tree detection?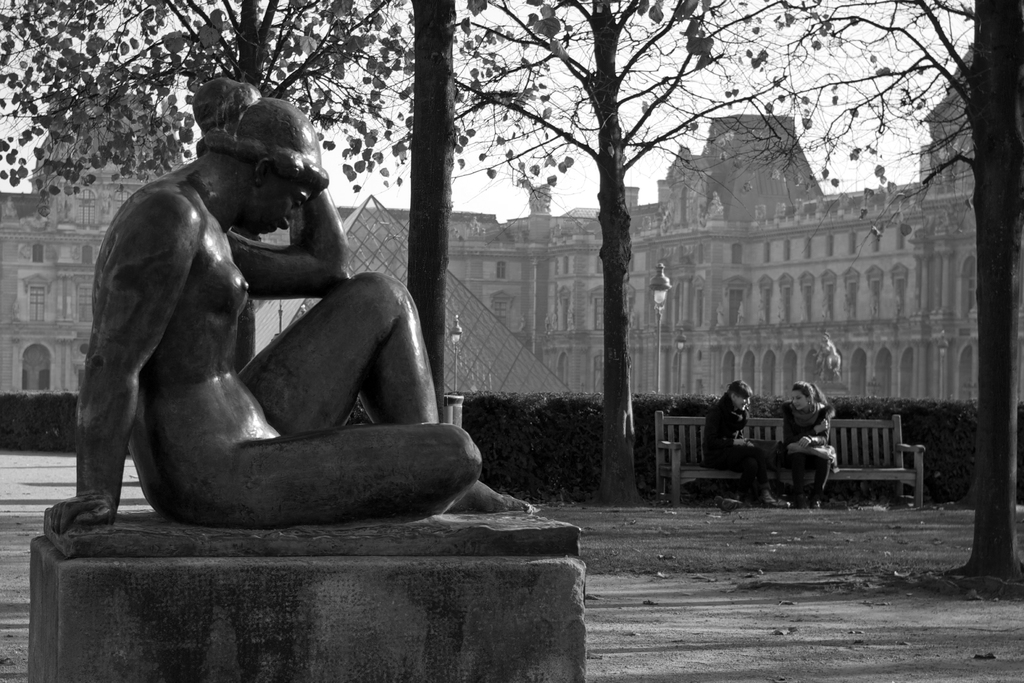
region(330, 0, 877, 506)
